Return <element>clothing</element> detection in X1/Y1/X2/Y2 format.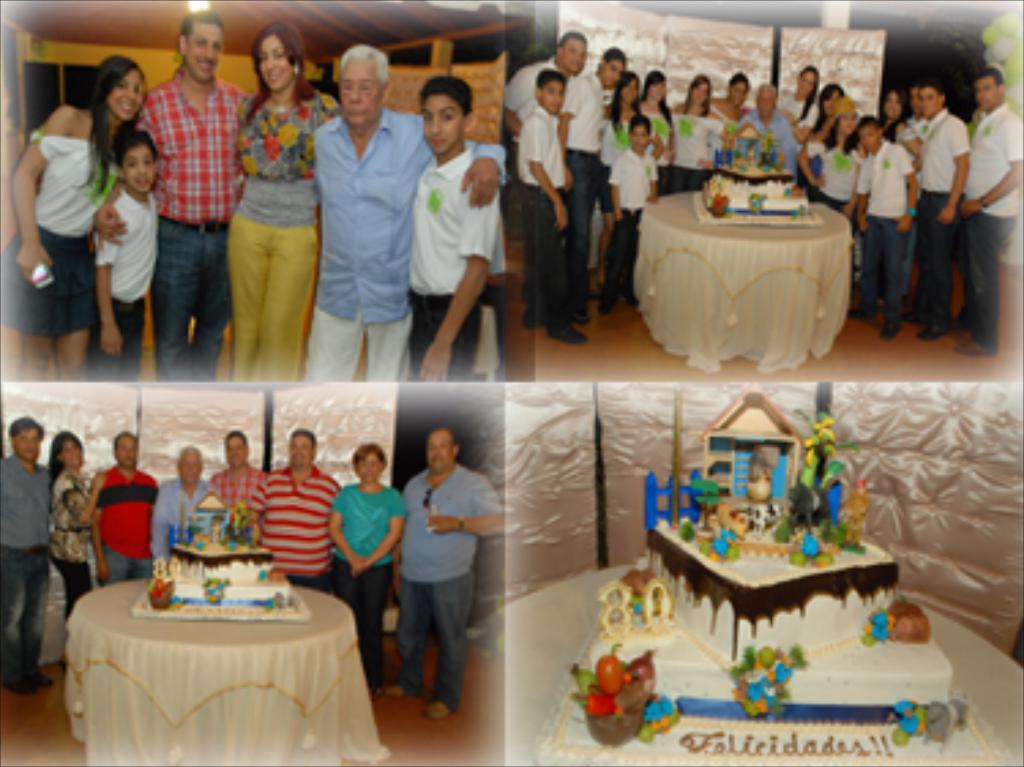
407/145/500/385.
